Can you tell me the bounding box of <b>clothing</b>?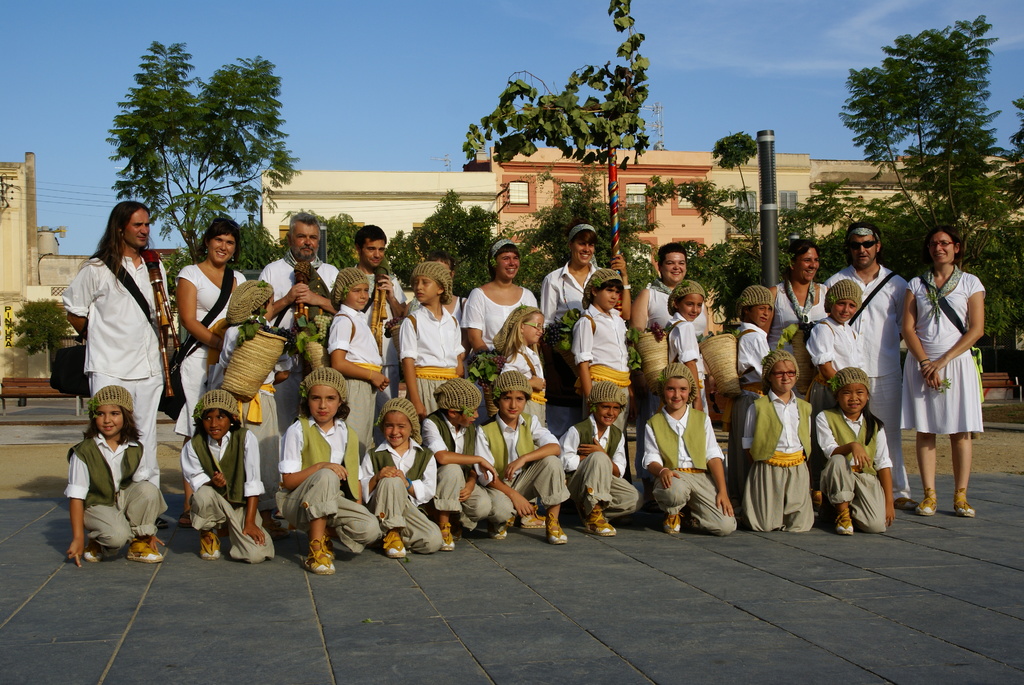
563,305,632,400.
